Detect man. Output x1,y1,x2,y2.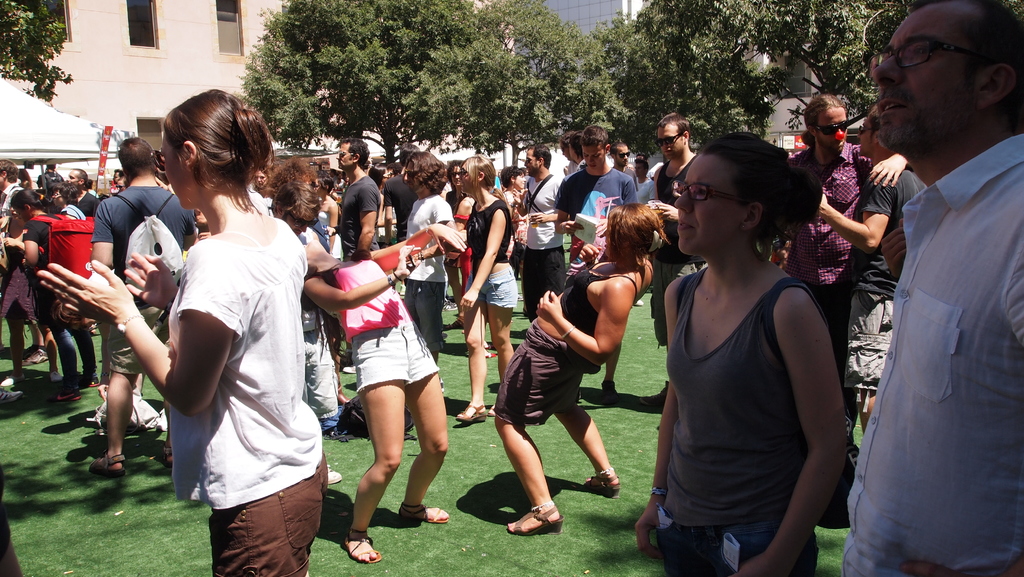
792,98,904,548.
